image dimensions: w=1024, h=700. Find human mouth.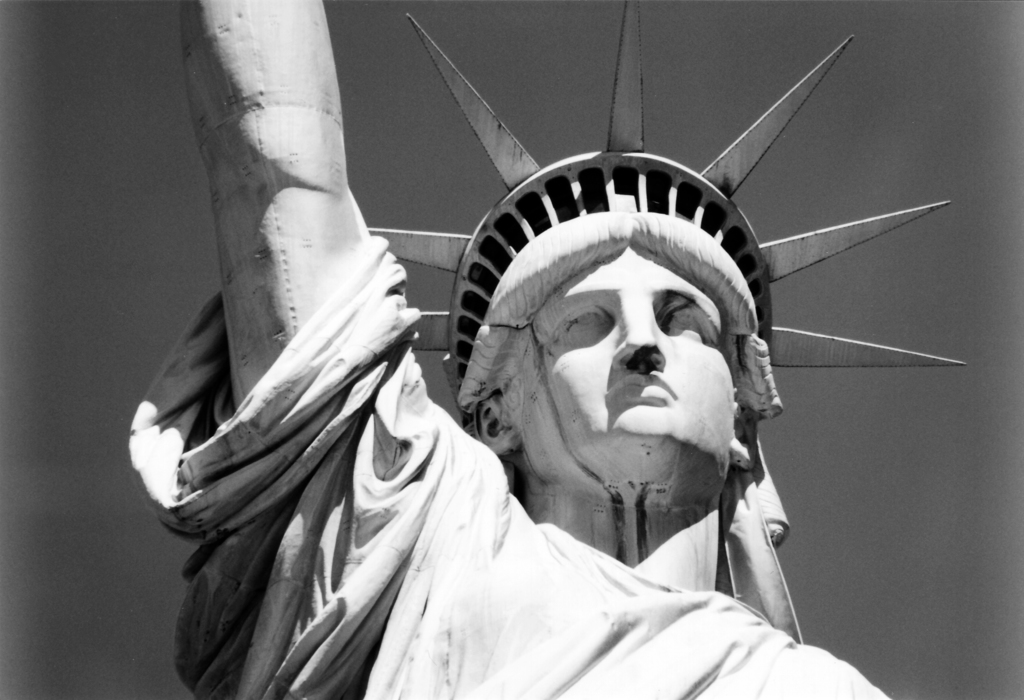
604/380/673/419.
